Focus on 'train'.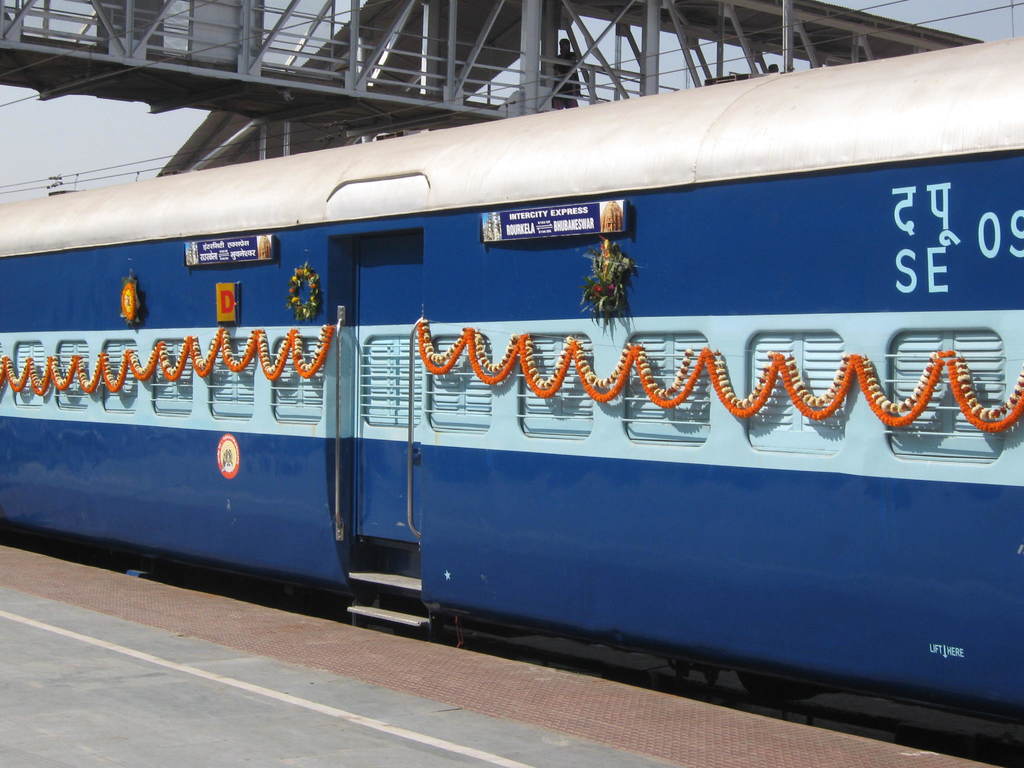
Focused at 0:35:1023:744.
